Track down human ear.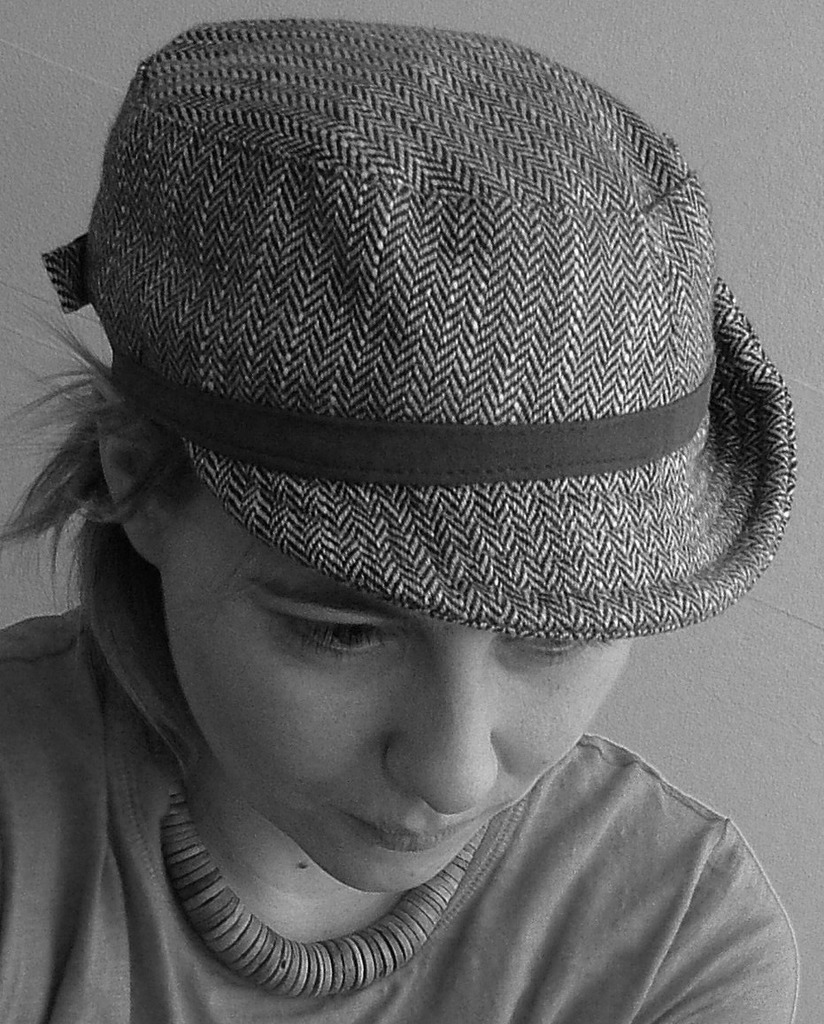
Tracked to bbox(89, 390, 168, 554).
